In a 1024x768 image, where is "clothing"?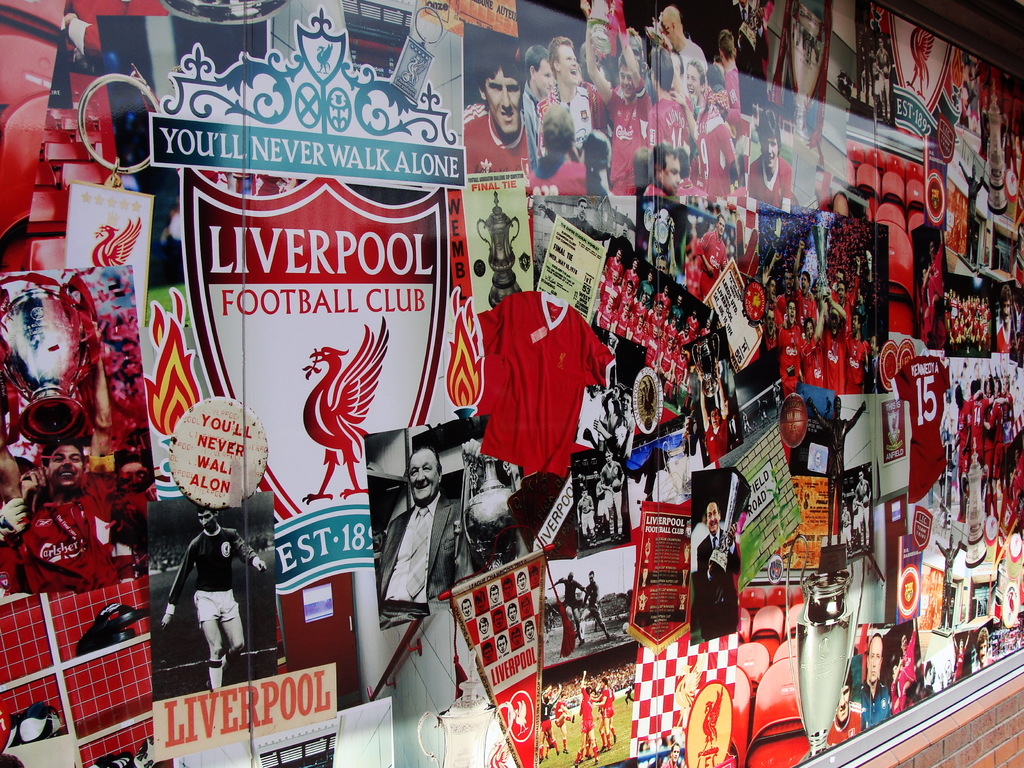
<box>604,407,635,455</box>.
